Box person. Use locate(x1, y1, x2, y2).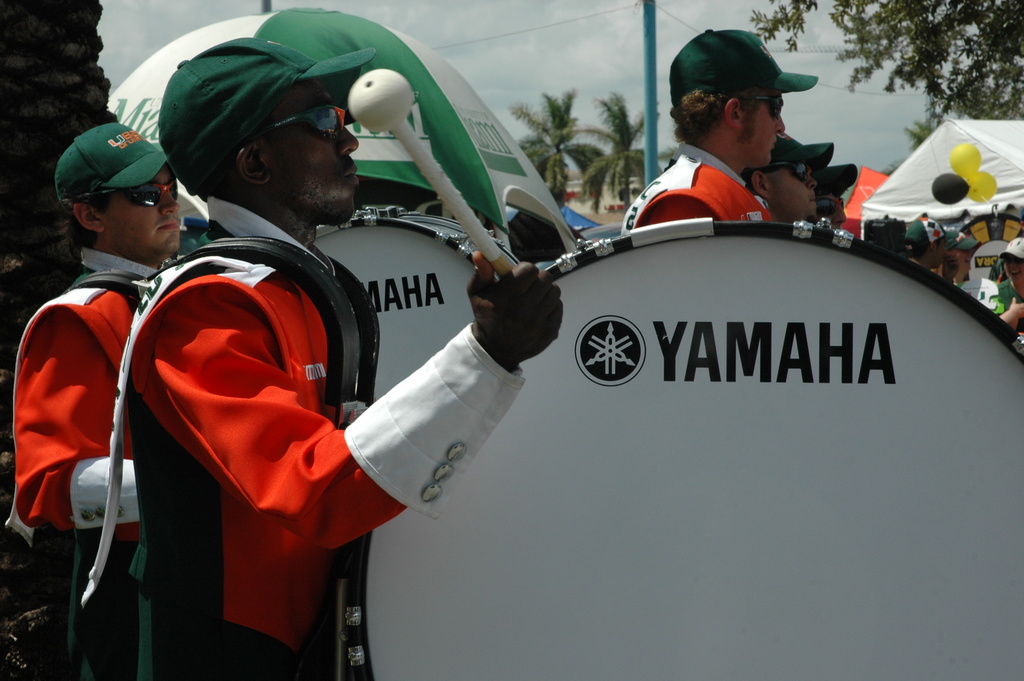
locate(612, 19, 788, 234).
